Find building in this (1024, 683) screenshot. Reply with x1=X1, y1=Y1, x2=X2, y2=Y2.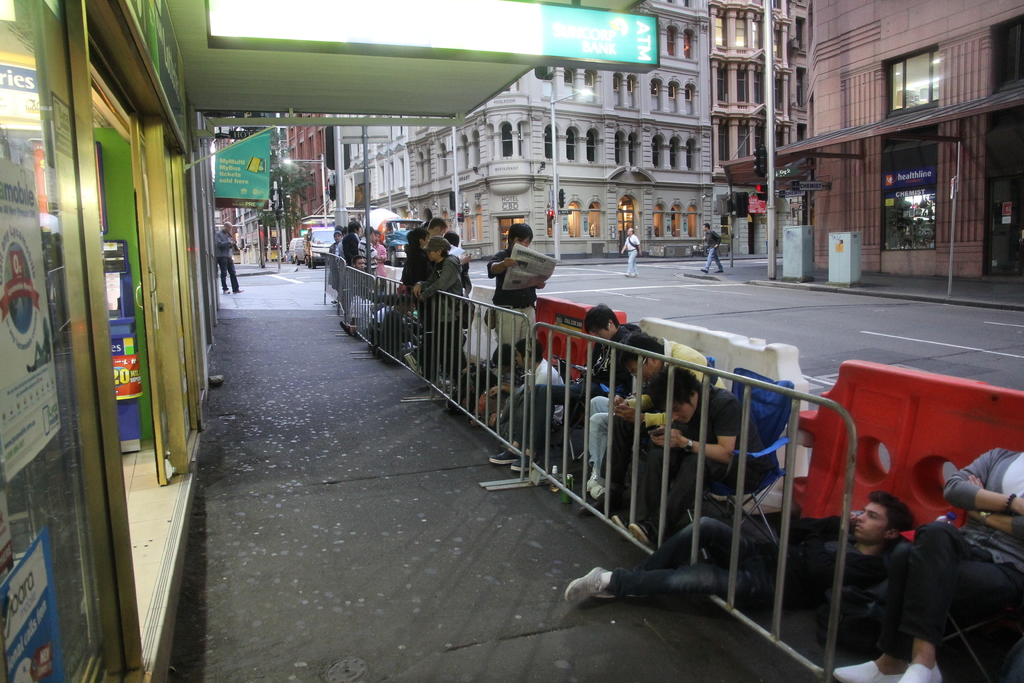
x1=715, y1=0, x2=812, y2=241.
